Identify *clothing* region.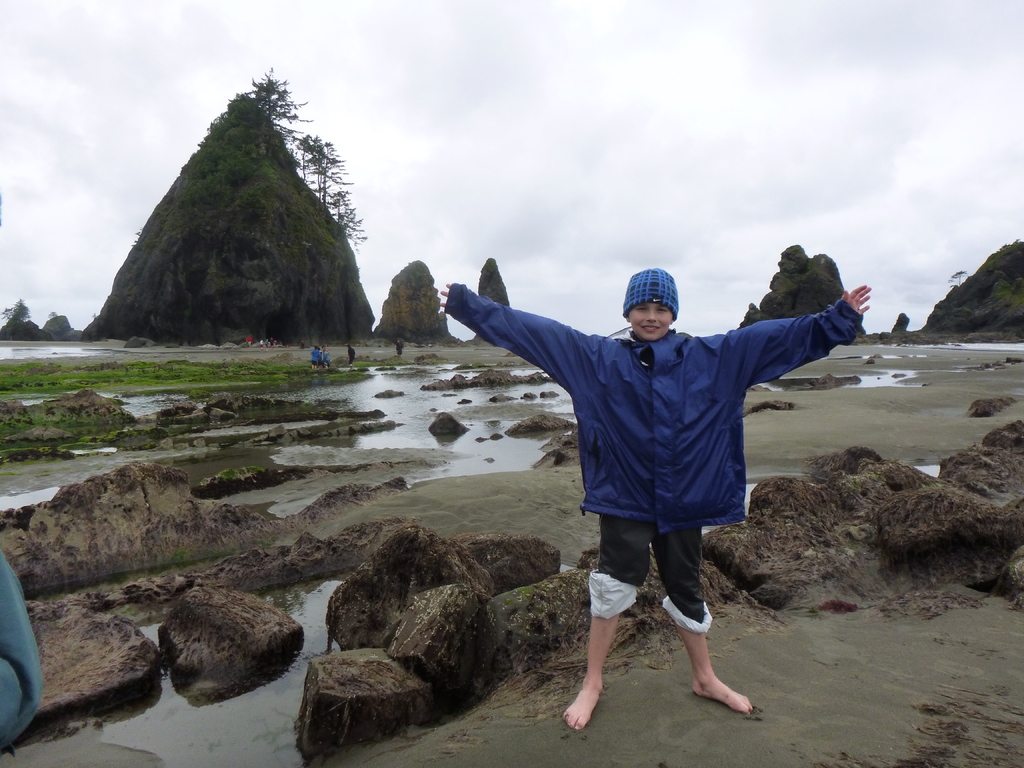
Region: 477 237 844 611.
